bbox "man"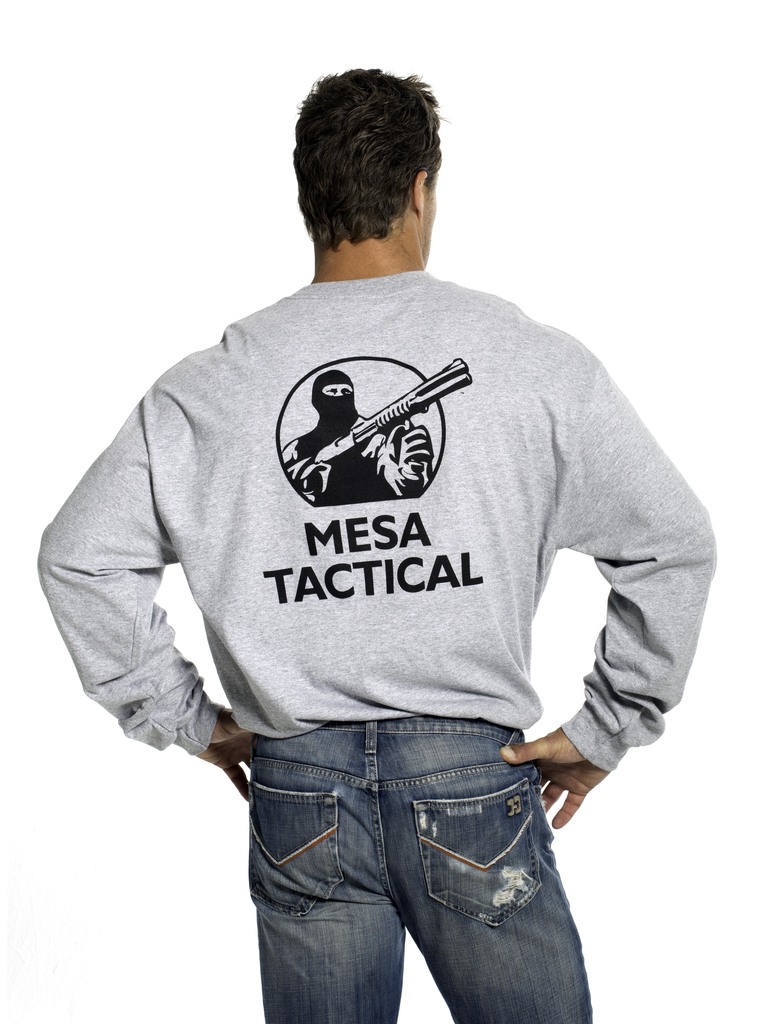
(16, 56, 722, 1023)
